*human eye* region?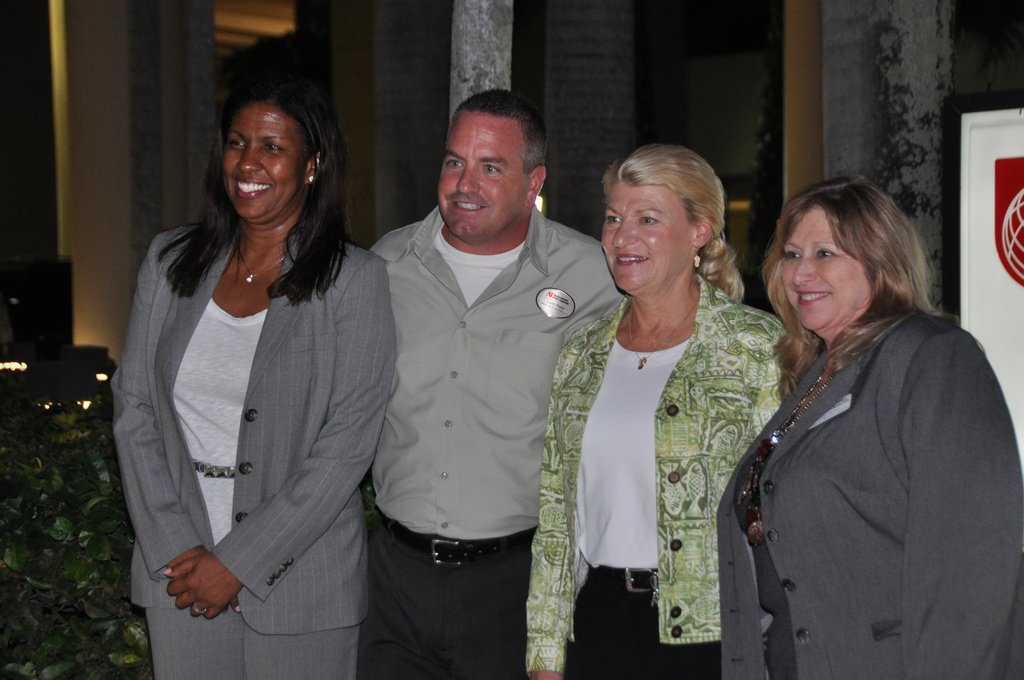
<box>229,138,248,149</box>
